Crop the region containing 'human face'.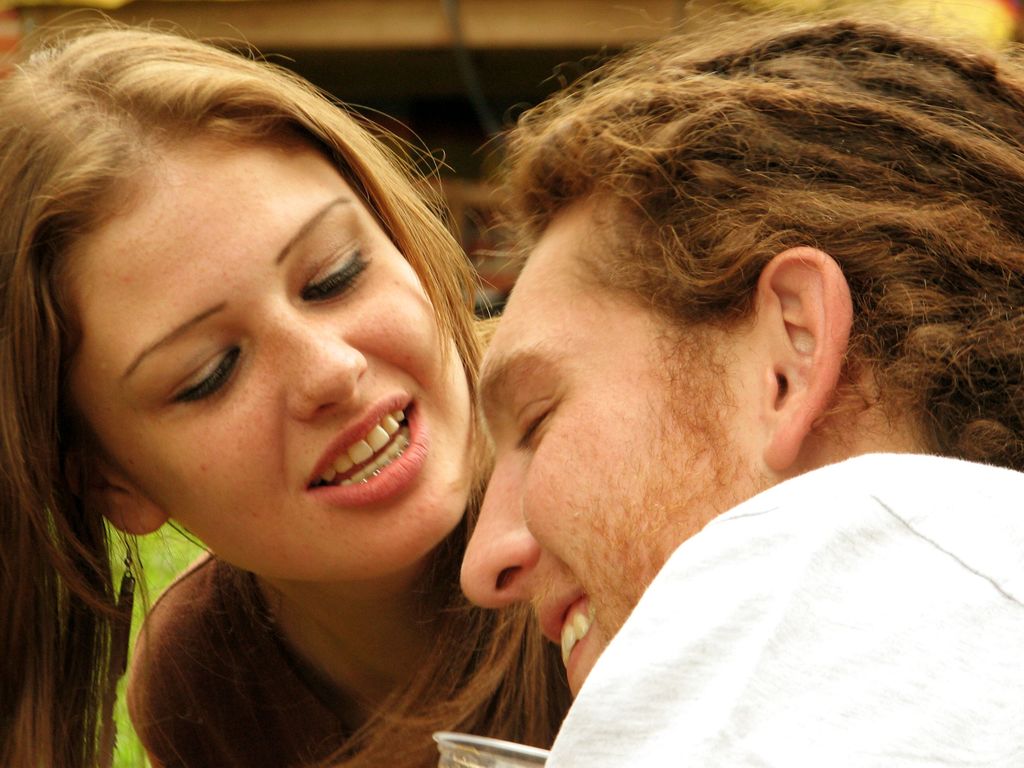
Crop region: bbox=[52, 134, 479, 581].
